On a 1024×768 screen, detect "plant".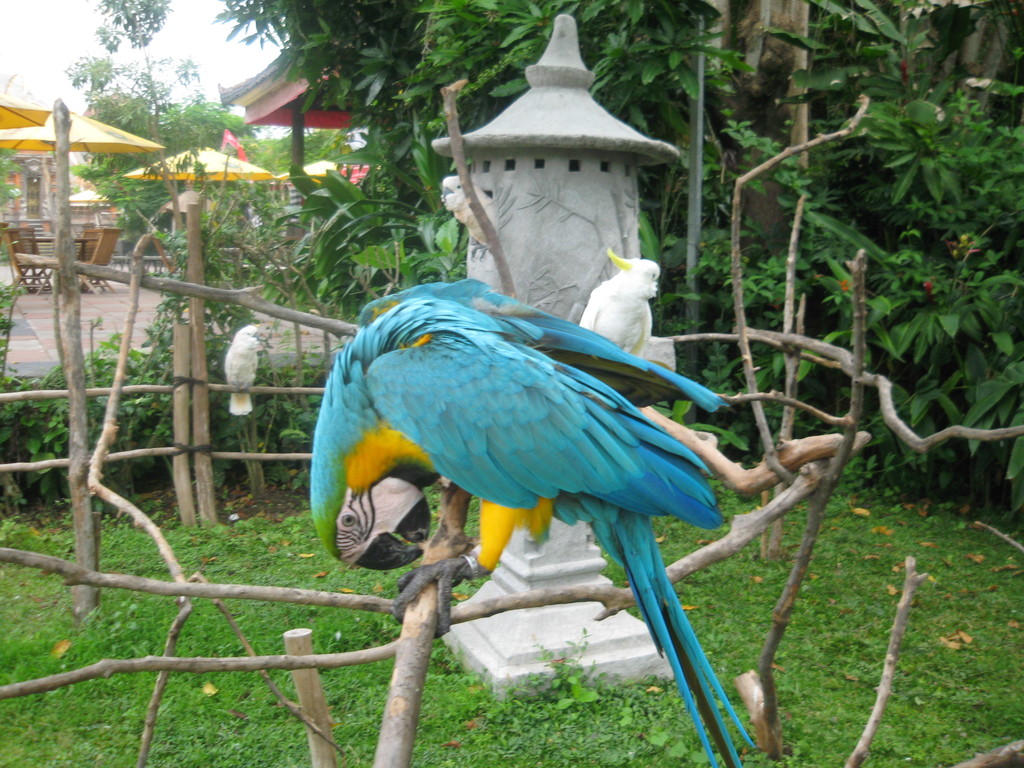
select_region(124, 154, 268, 509).
